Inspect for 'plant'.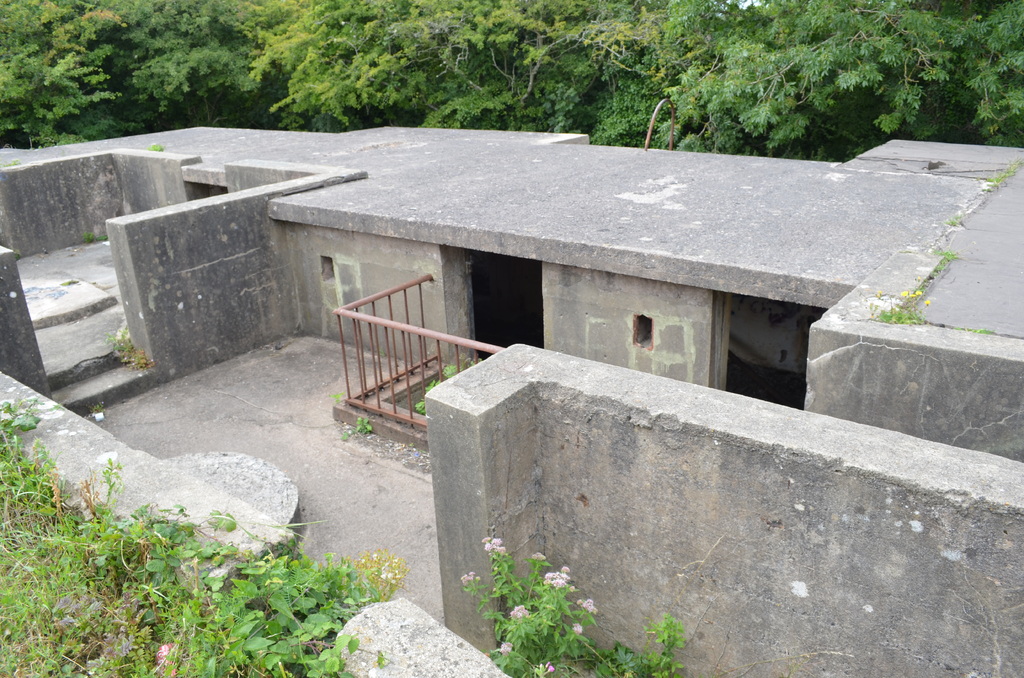
Inspection: region(920, 262, 947, 284).
